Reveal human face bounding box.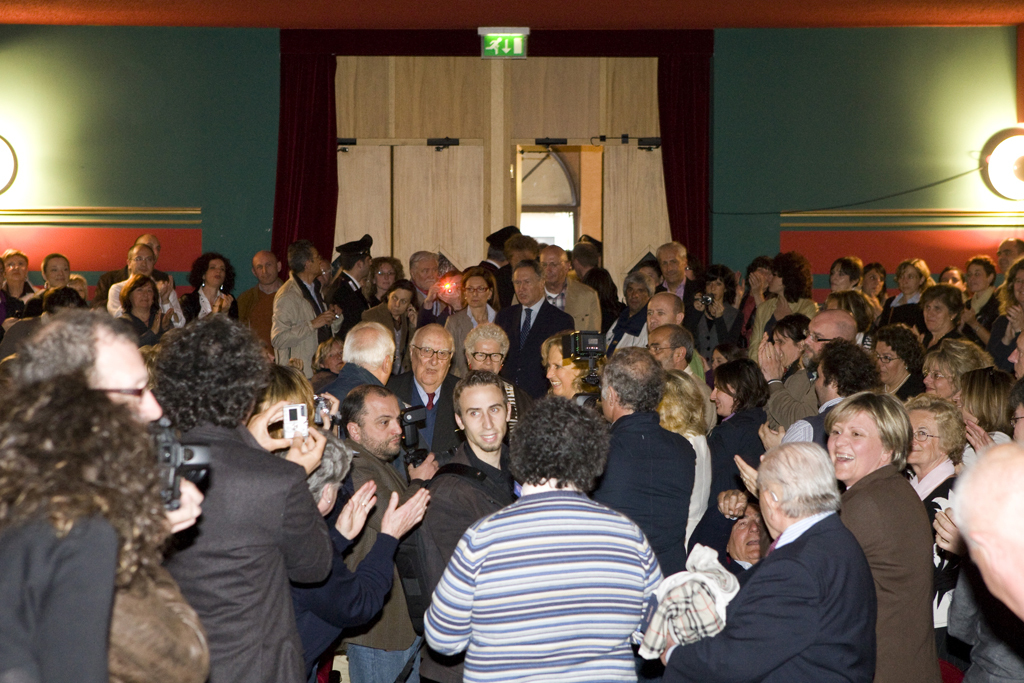
Revealed: left=1007, top=335, right=1023, bottom=381.
